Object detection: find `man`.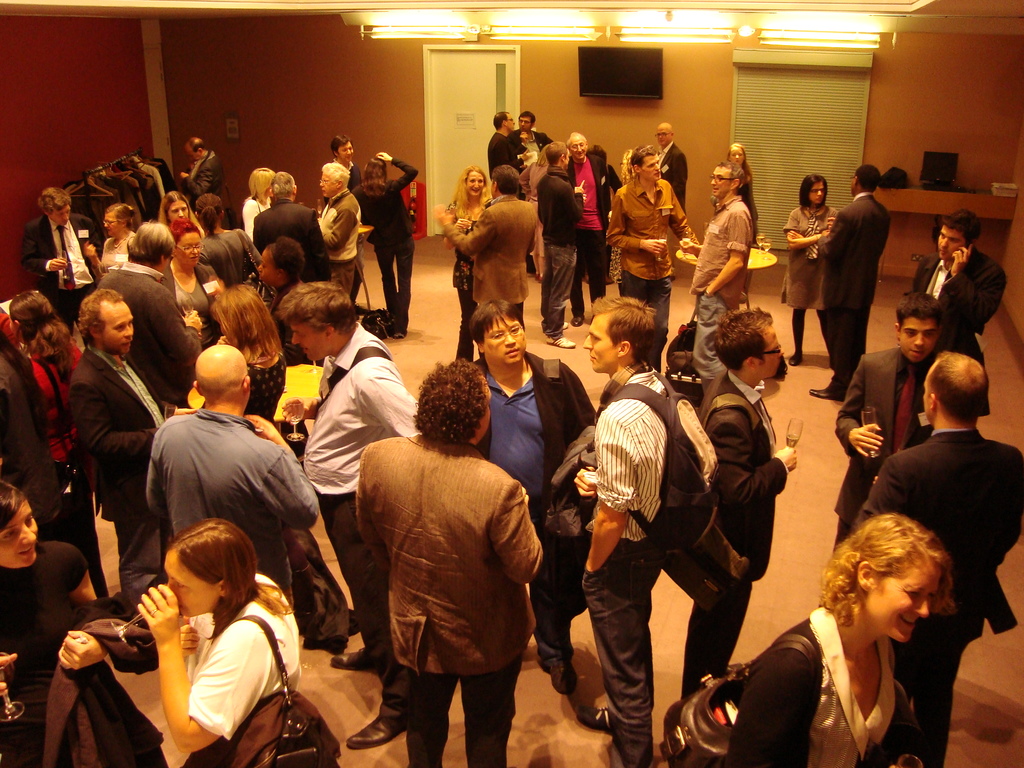
x1=573, y1=290, x2=719, y2=767.
